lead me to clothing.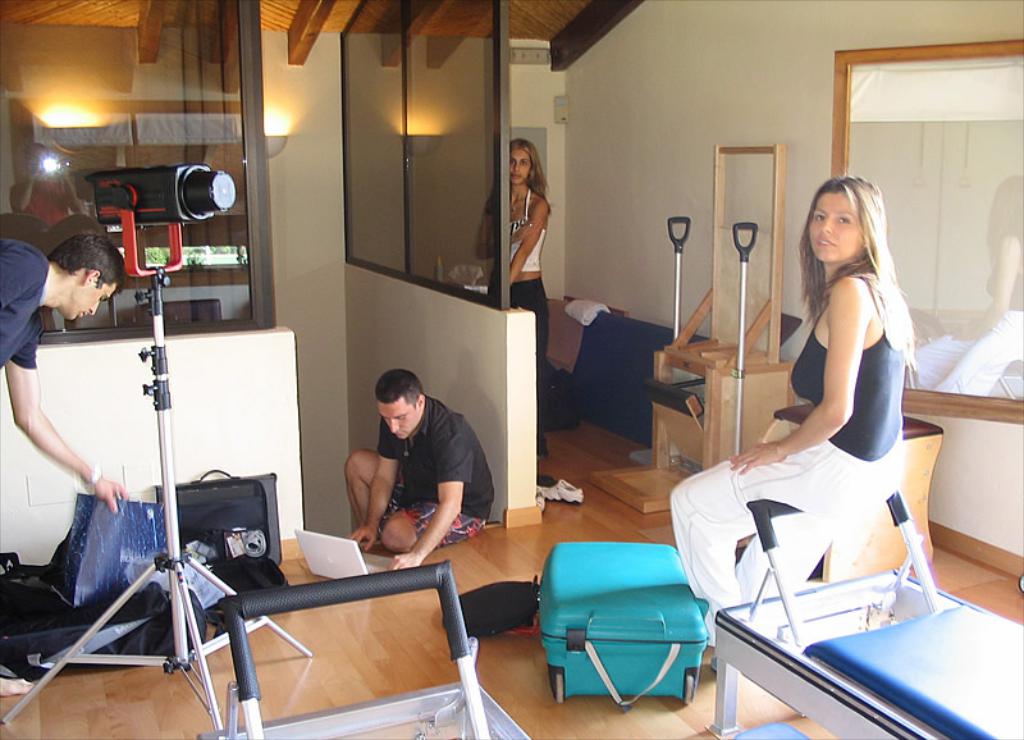
Lead to box=[0, 250, 46, 374].
